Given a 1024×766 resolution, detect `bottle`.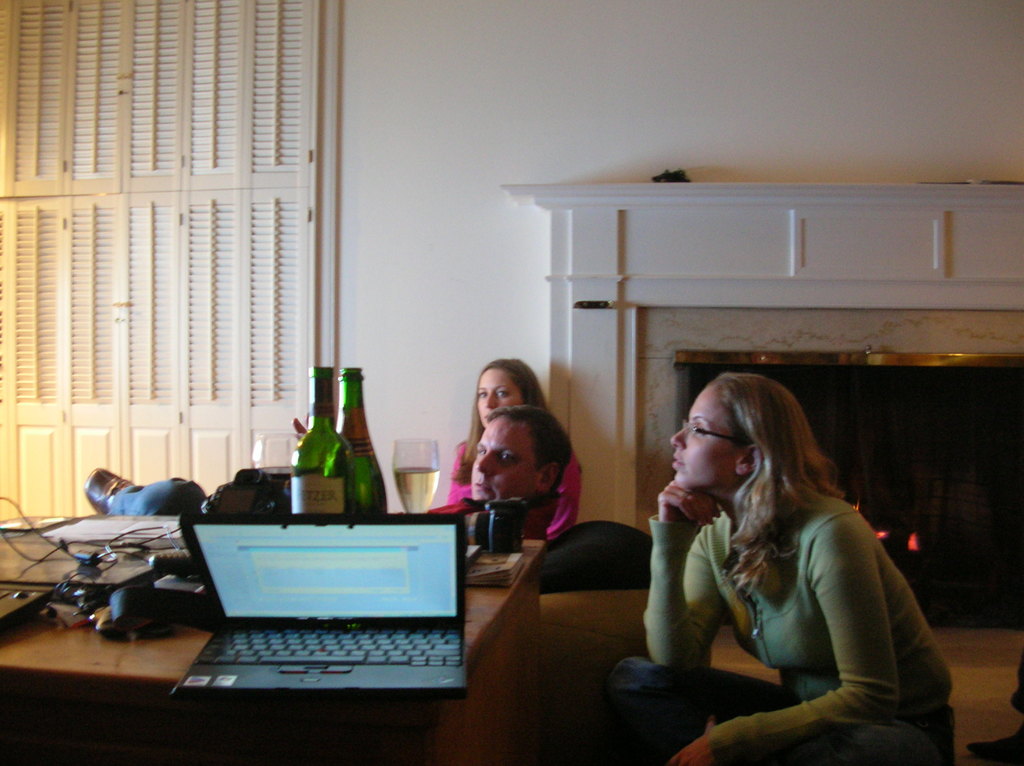
(x1=322, y1=368, x2=390, y2=515).
